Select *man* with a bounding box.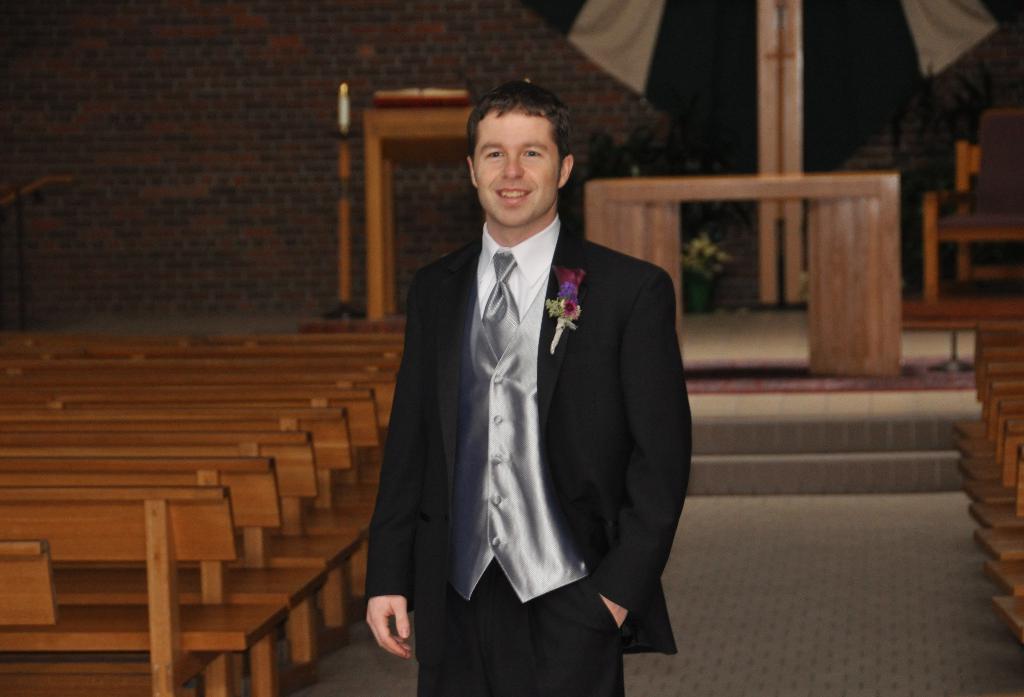
[left=348, top=71, right=682, bottom=693].
